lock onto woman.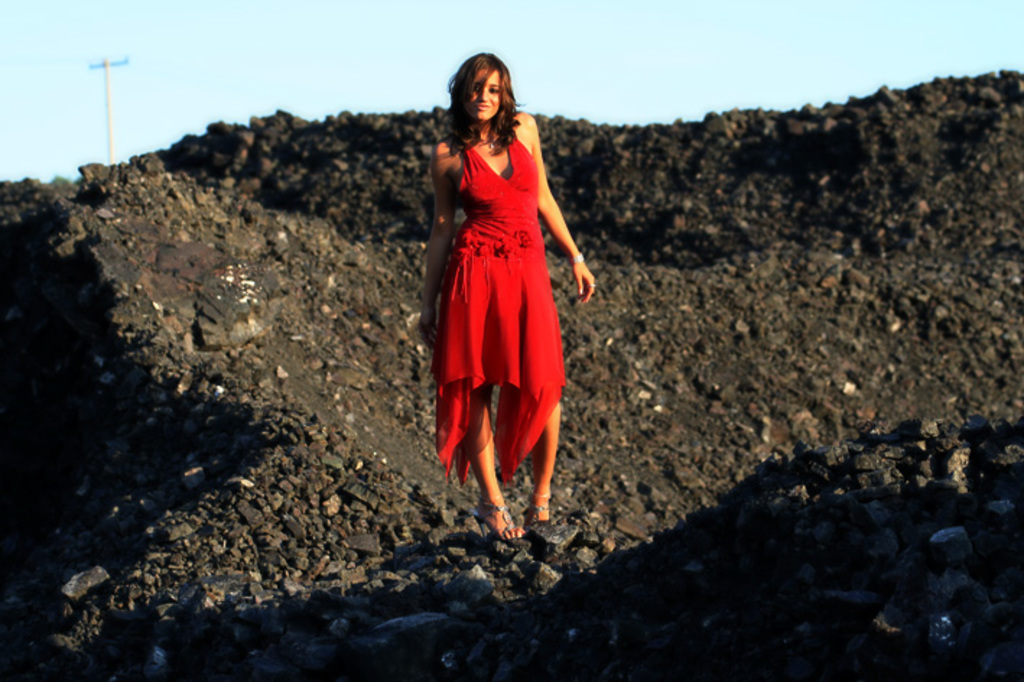
Locked: <box>426,52,585,529</box>.
